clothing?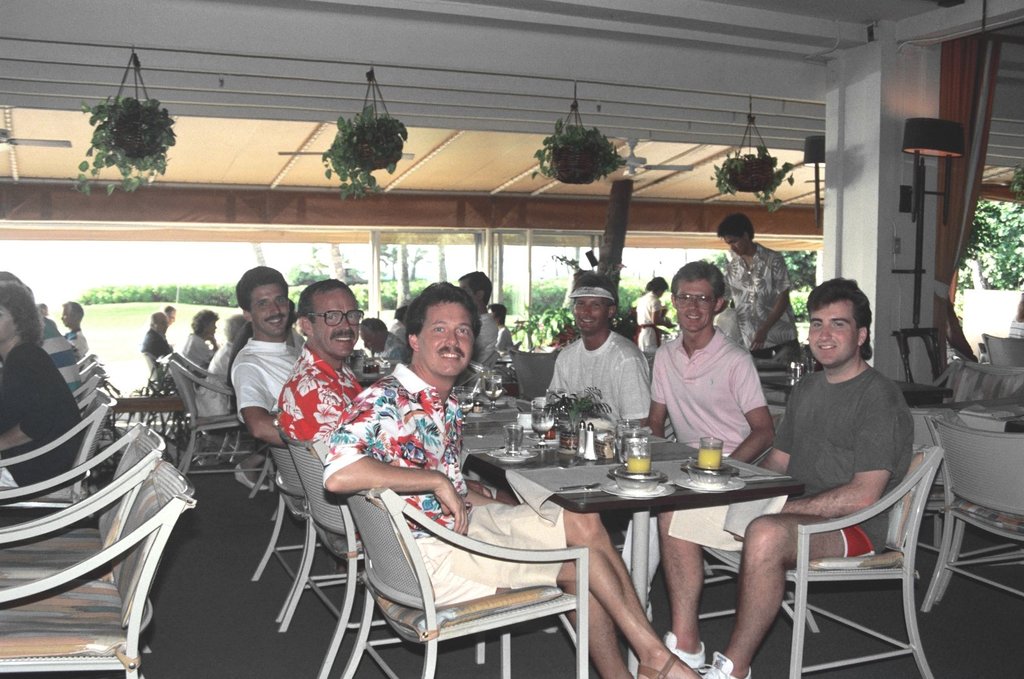
rect(636, 285, 666, 350)
